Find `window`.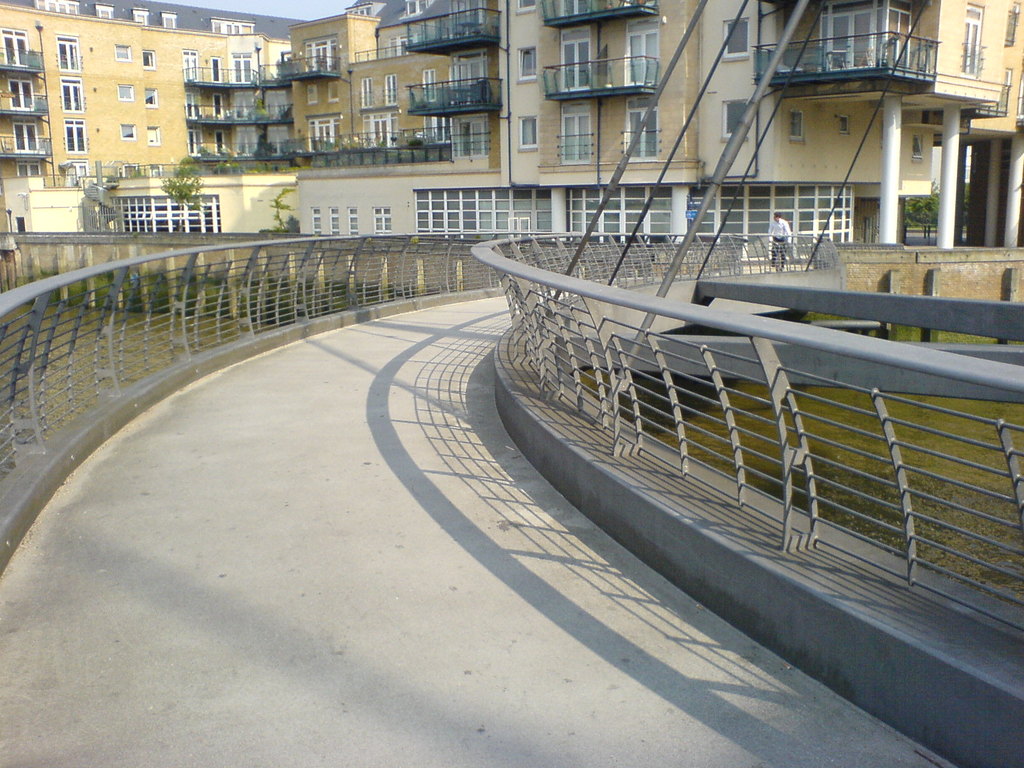
(left=973, top=68, right=1011, bottom=115).
